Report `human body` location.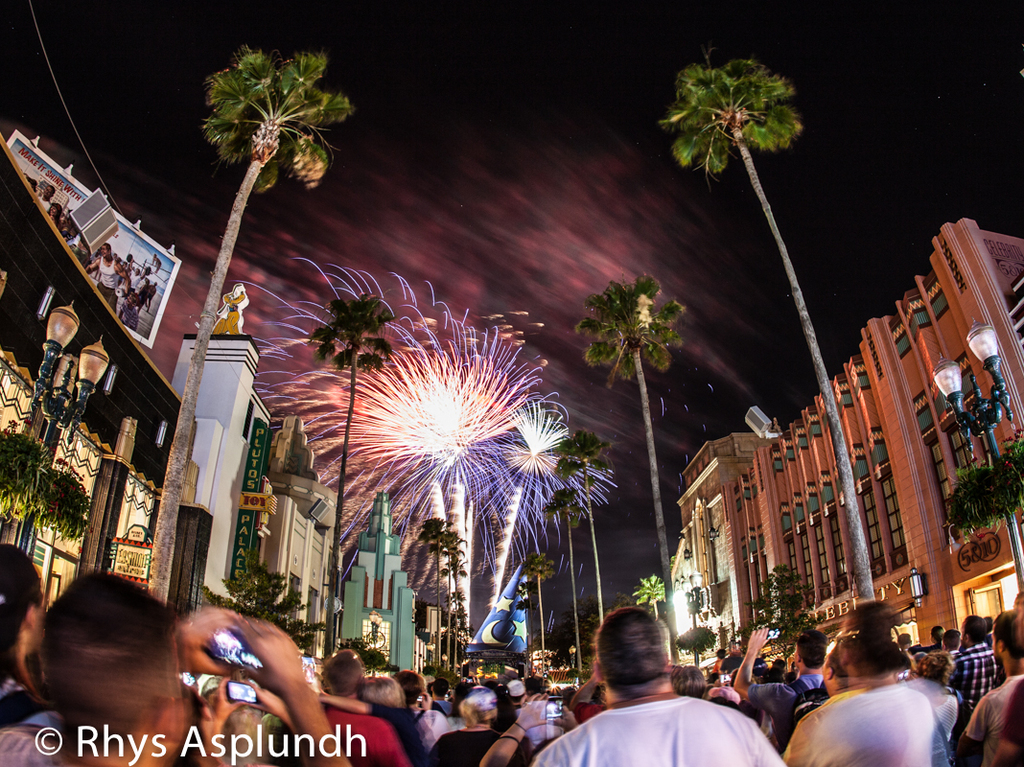
Report: (734, 624, 823, 739).
